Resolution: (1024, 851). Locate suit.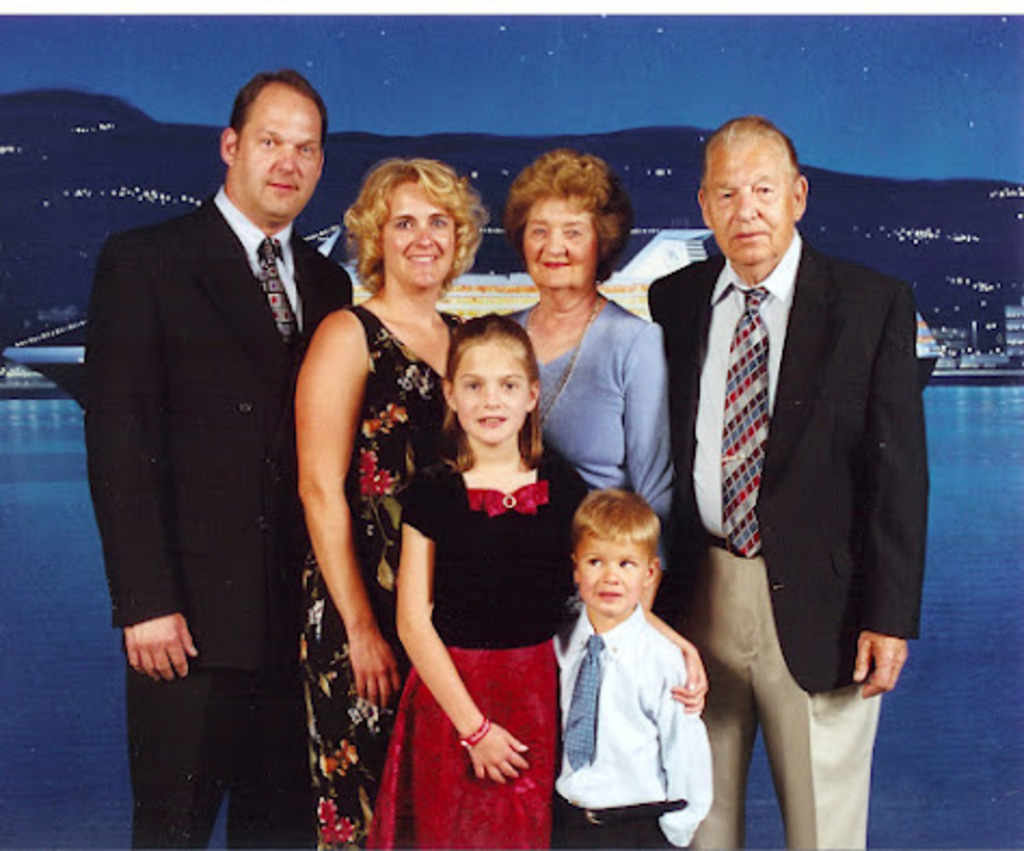
[86, 194, 352, 849].
